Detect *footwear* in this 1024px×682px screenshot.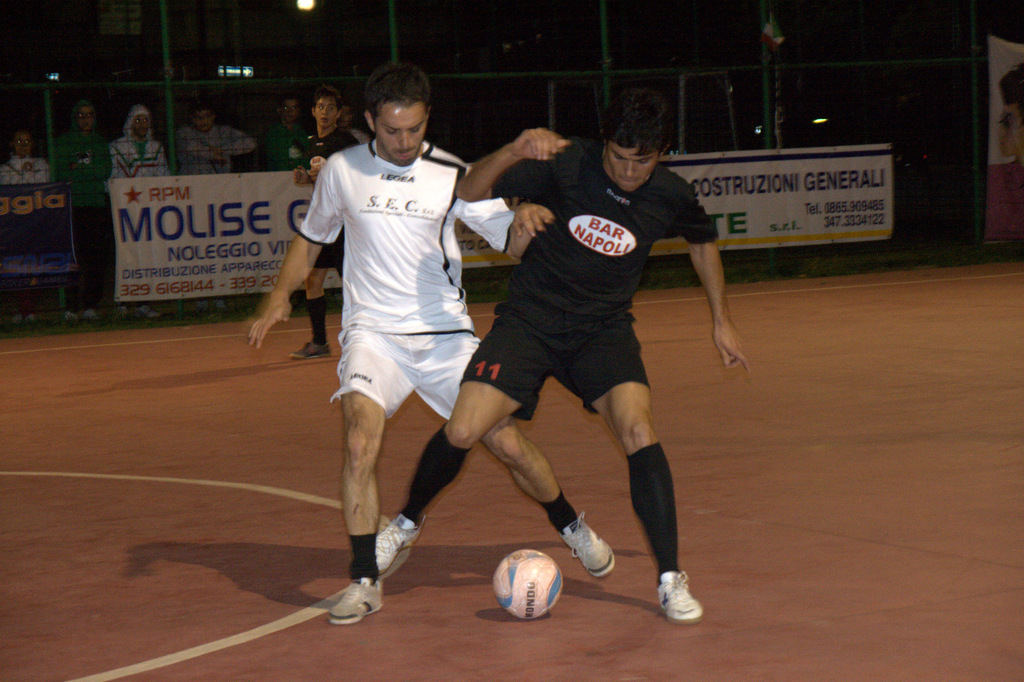
Detection: {"x1": 319, "y1": 570, "x2": 386, "y2": 637}.
